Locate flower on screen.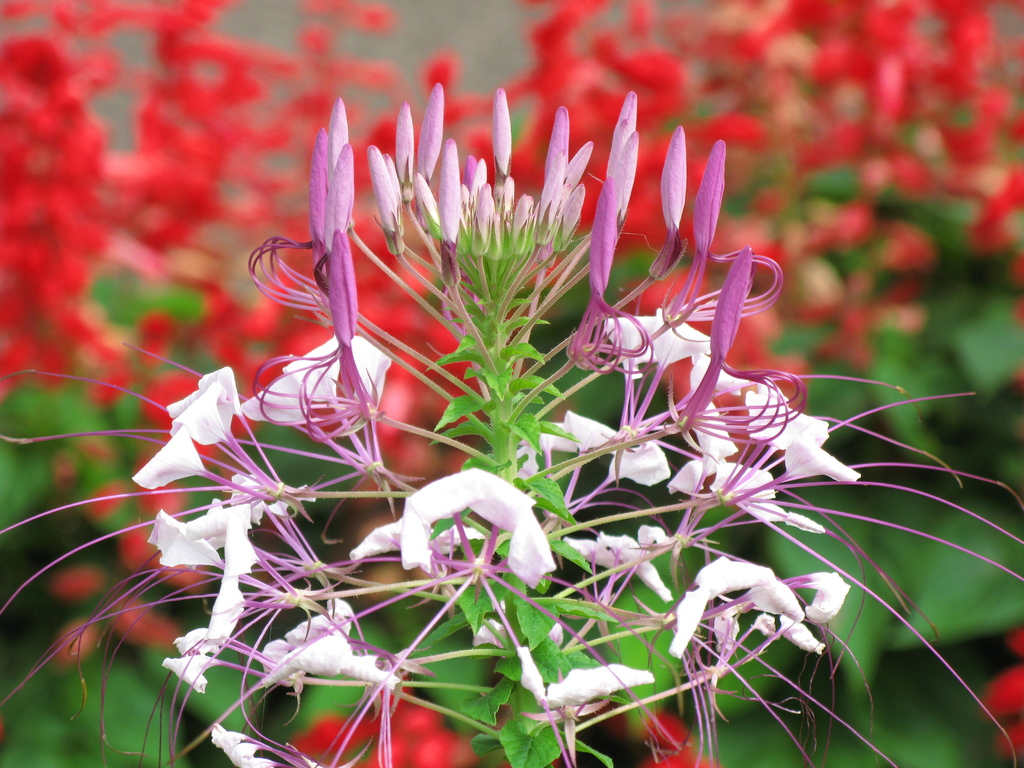
On screen at BBox(159, 601, 395, 690).
